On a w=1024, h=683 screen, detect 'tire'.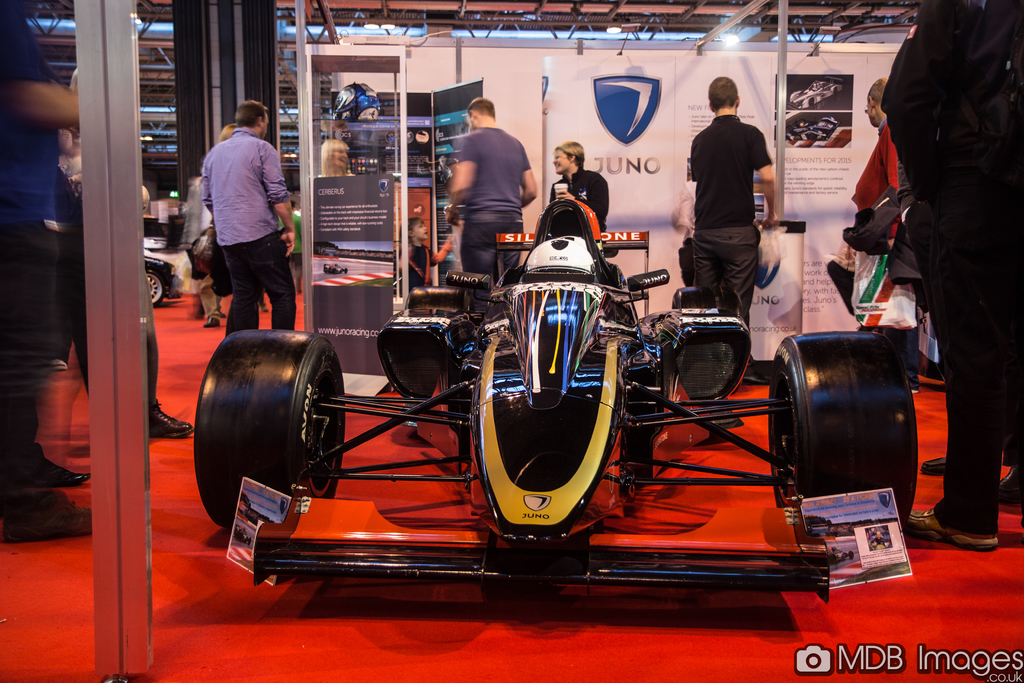
<region>193, 329, 347, 540</region>.
